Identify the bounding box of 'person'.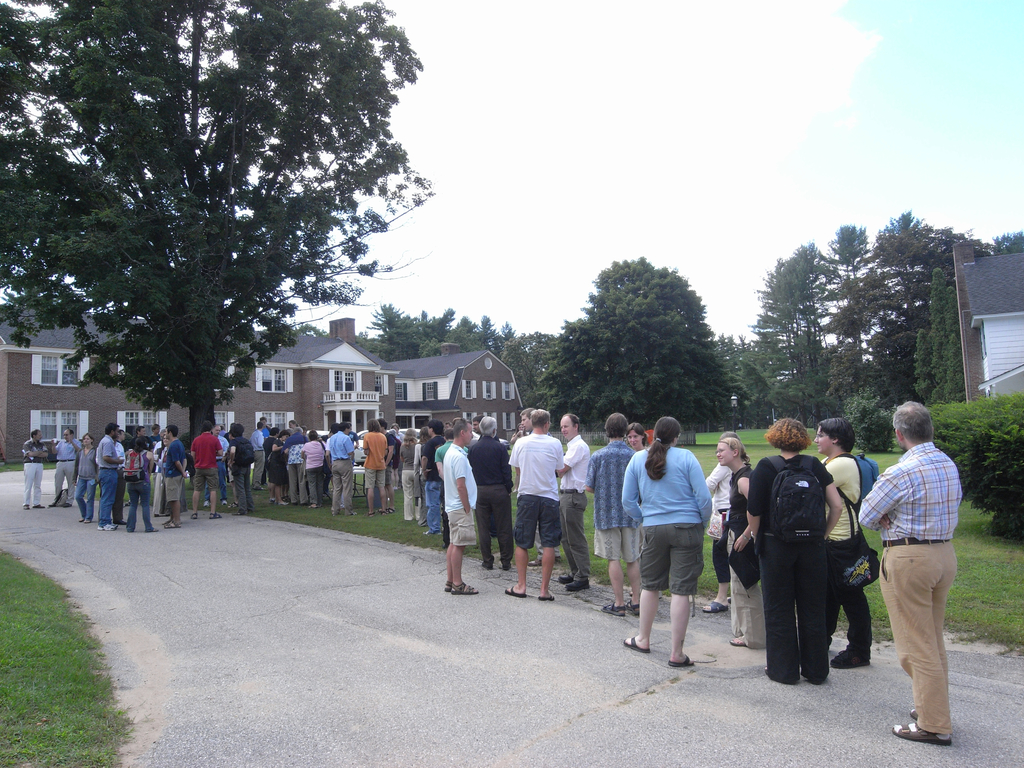
{"x1": 632, "y1": 411, "x2": 721, "y2": 670}.
